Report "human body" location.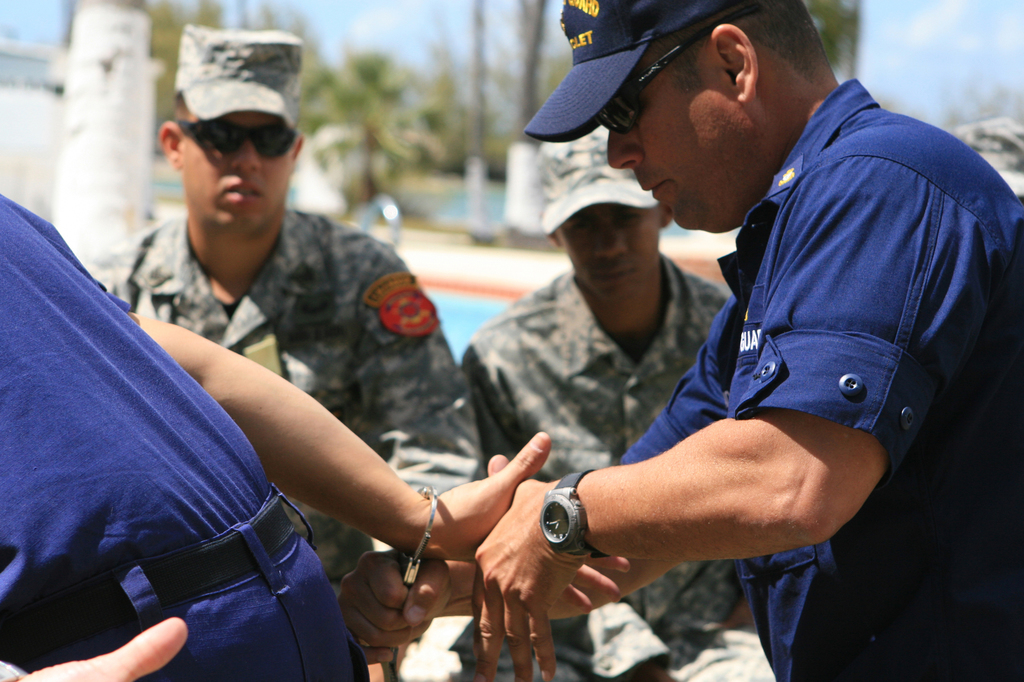
Report: (0,188,556,681).
